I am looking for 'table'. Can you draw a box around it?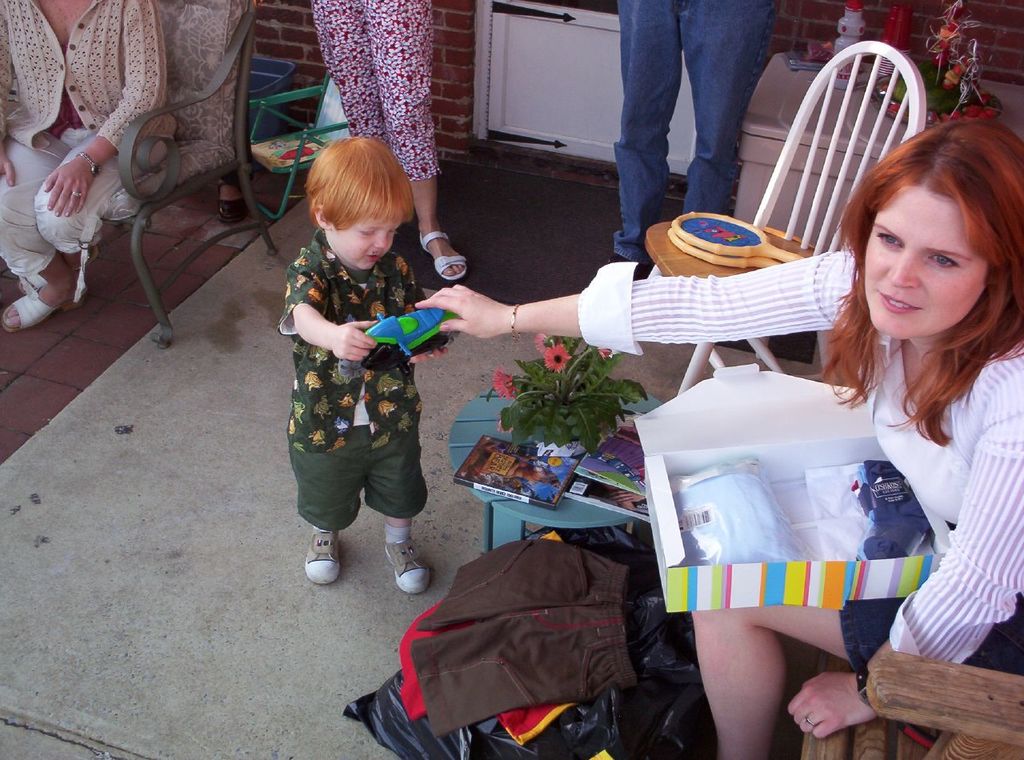
Sure, the bounding box is bbox(446, 361, 657, 560).
